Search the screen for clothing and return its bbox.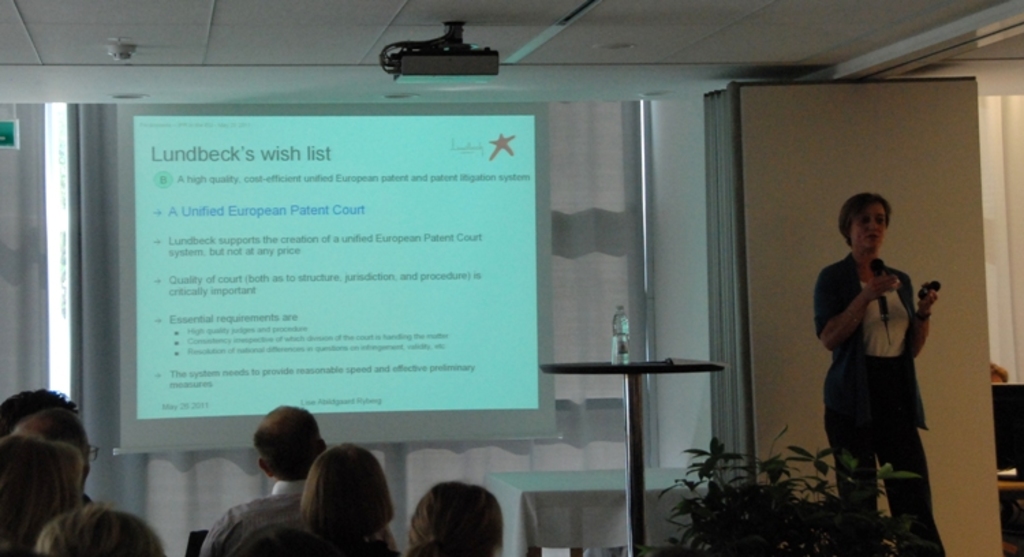
Found: (x1=197, y1=478, x2=307, y2=556).
